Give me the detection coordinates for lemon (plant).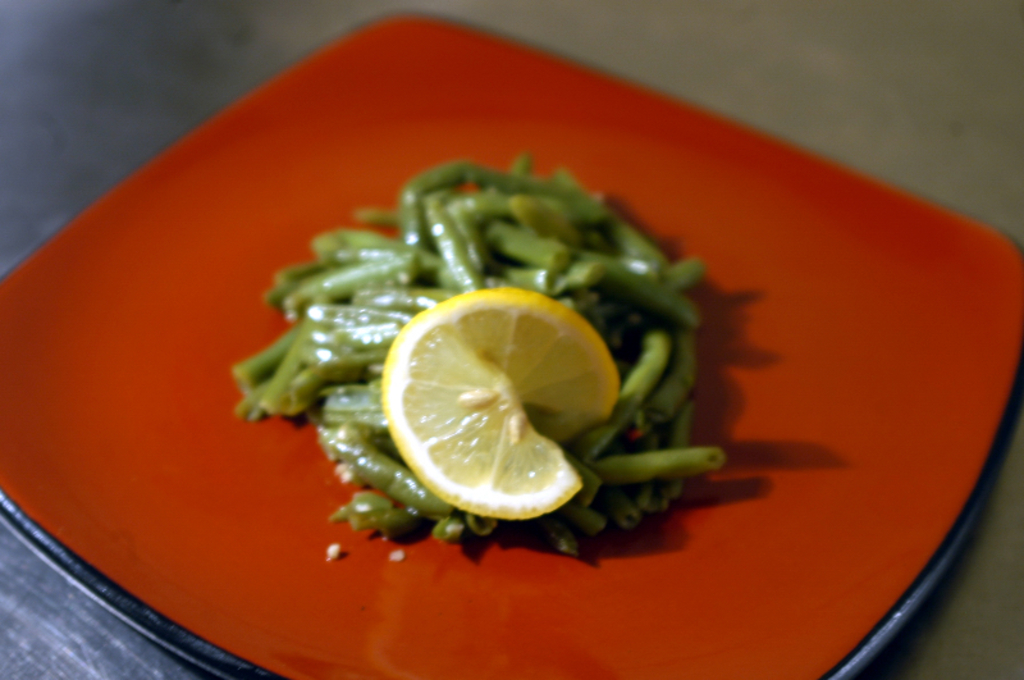
{"x1": 376, "y1": 286, "x2": 622, "y2": 519}.
